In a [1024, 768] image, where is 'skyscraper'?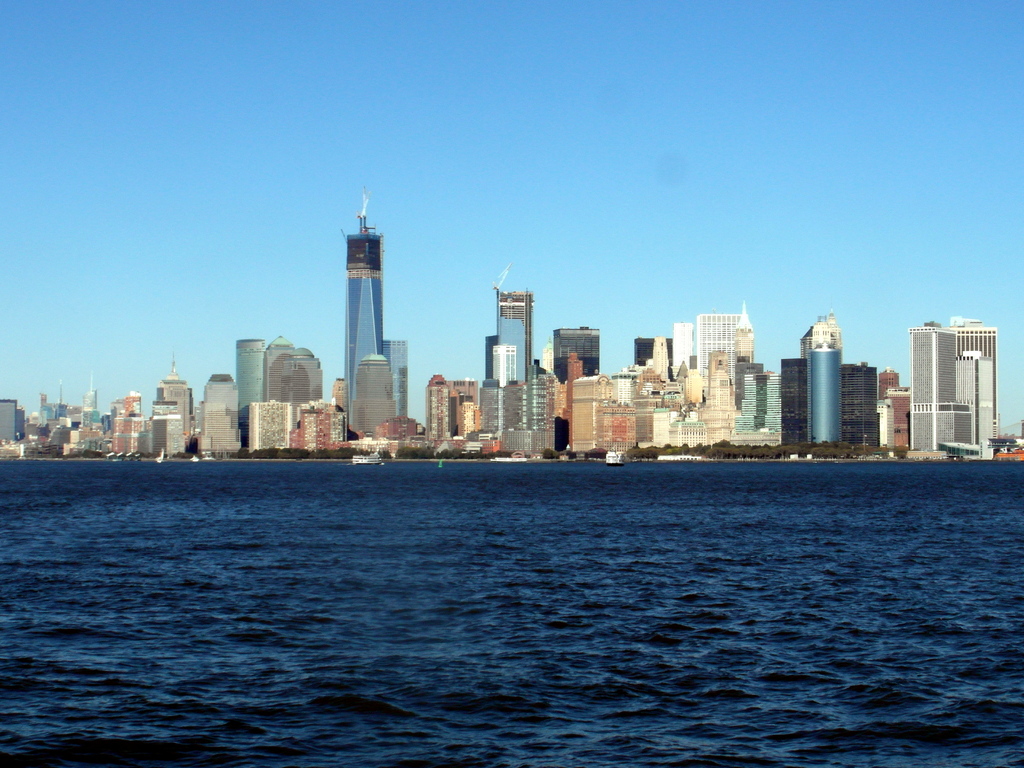
{"x1": 488, "y1": 282, "x2": 531, "y2": 385}.
